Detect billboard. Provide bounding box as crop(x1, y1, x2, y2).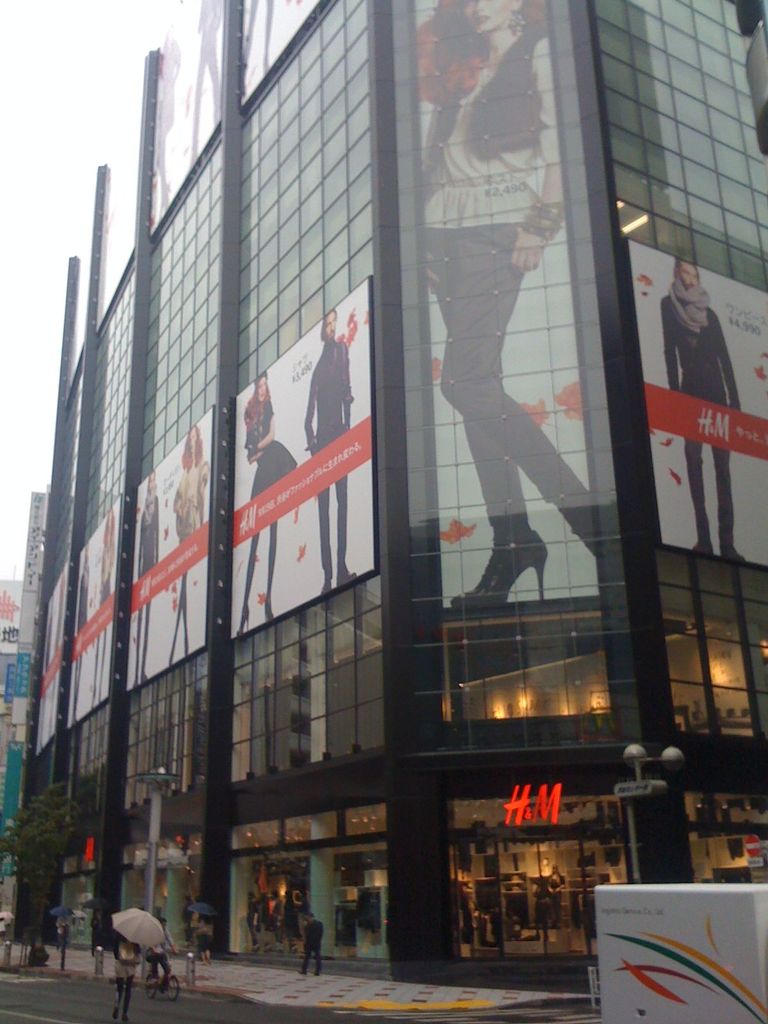
crop(412, 0, 621, 725).
